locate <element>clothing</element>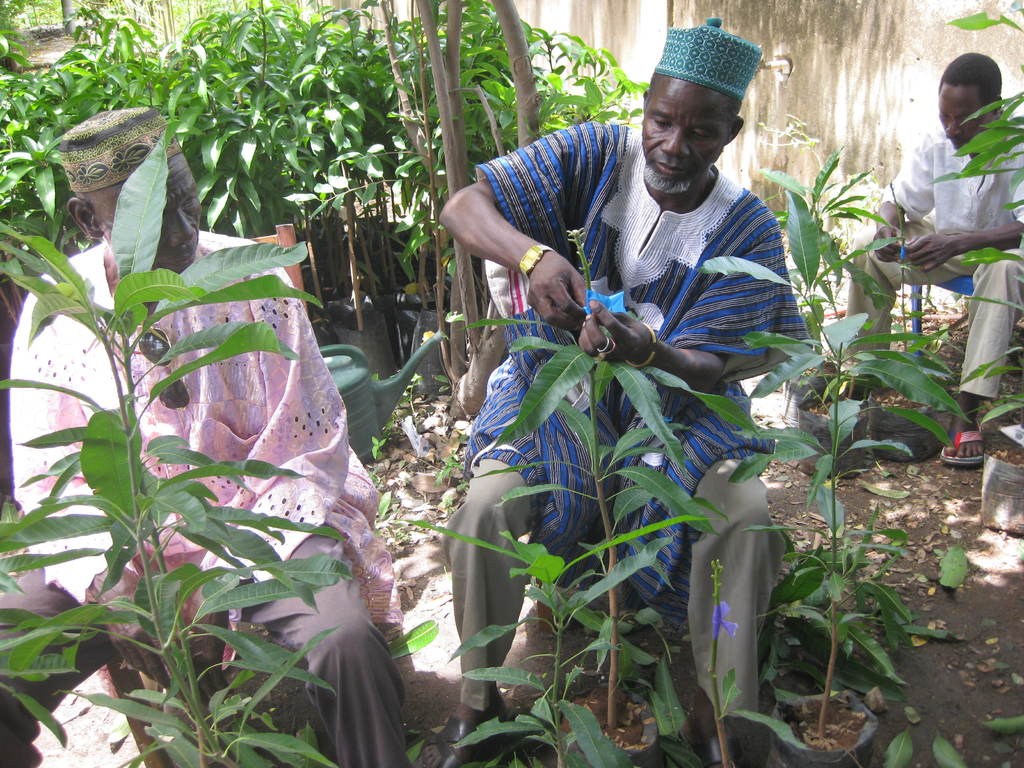
bbox=[854, 125, 1023, 403]
